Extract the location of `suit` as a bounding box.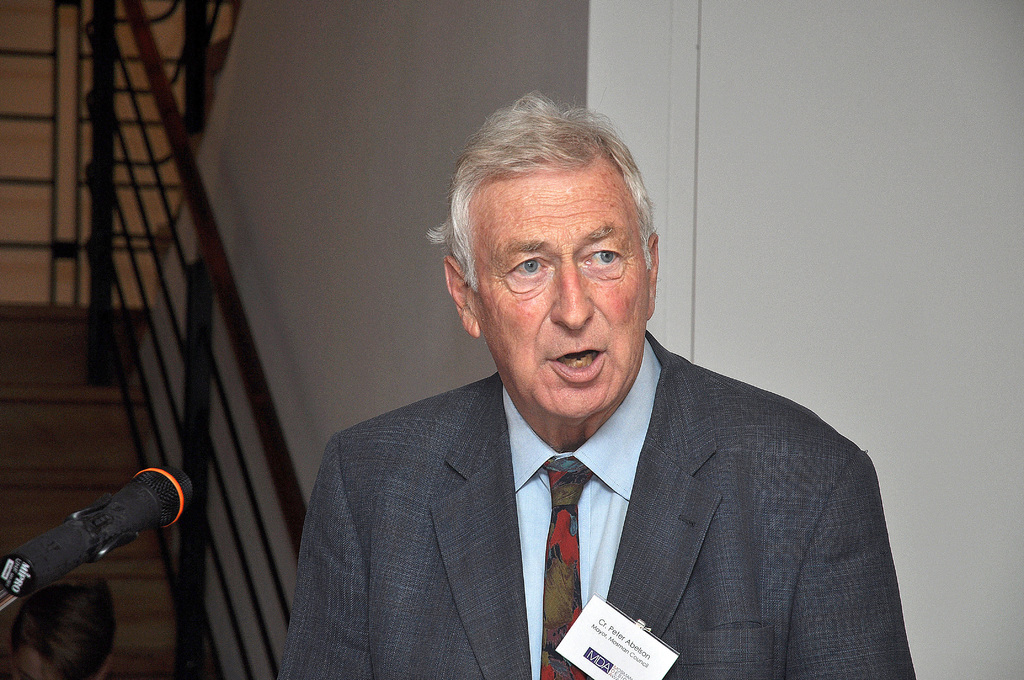
bbox(287, 291, 949, 665).
